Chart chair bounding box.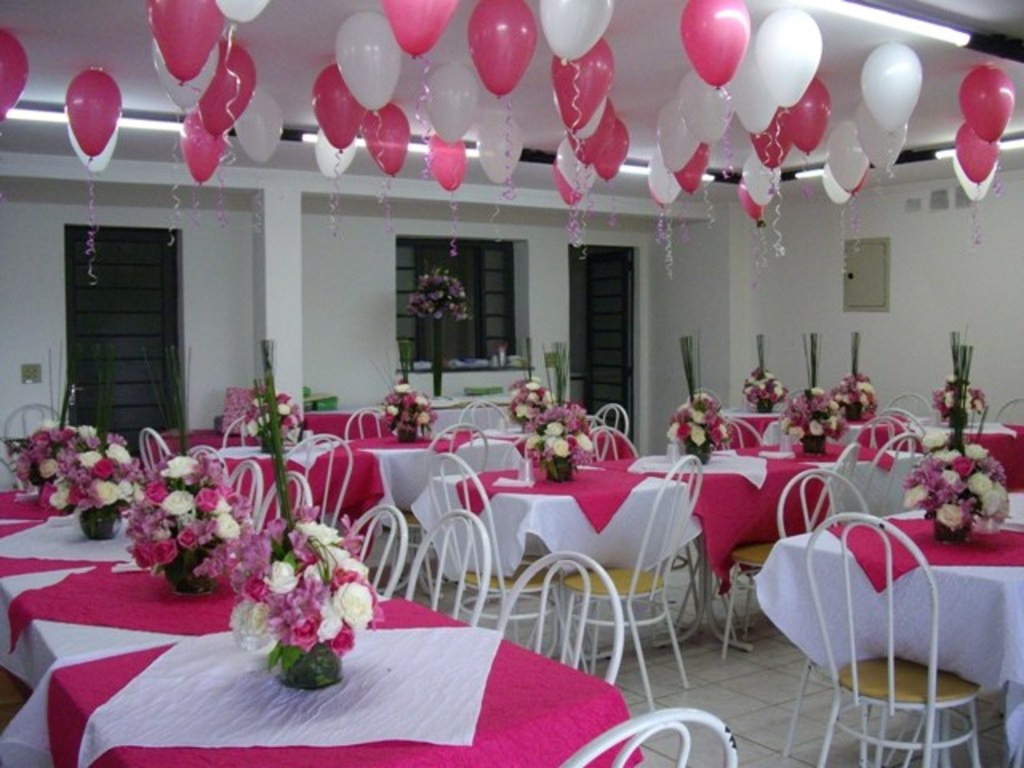
Charted: 888/389/936/427.
